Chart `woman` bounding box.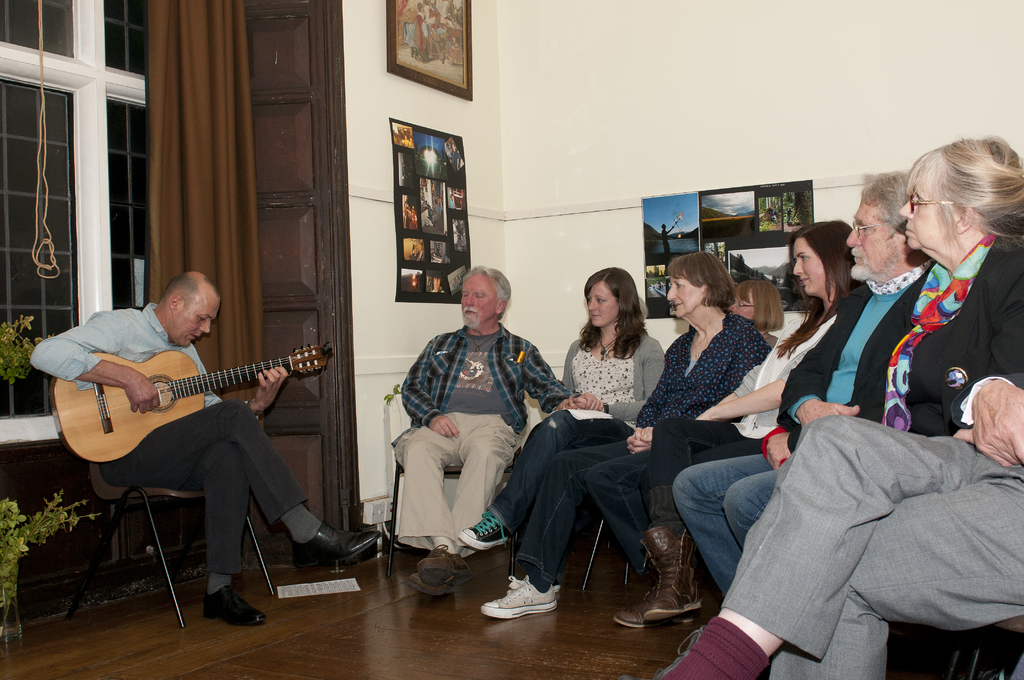
Charted: {"left": 845, "top": 134, "right": 1023, "bottom": 439}.
